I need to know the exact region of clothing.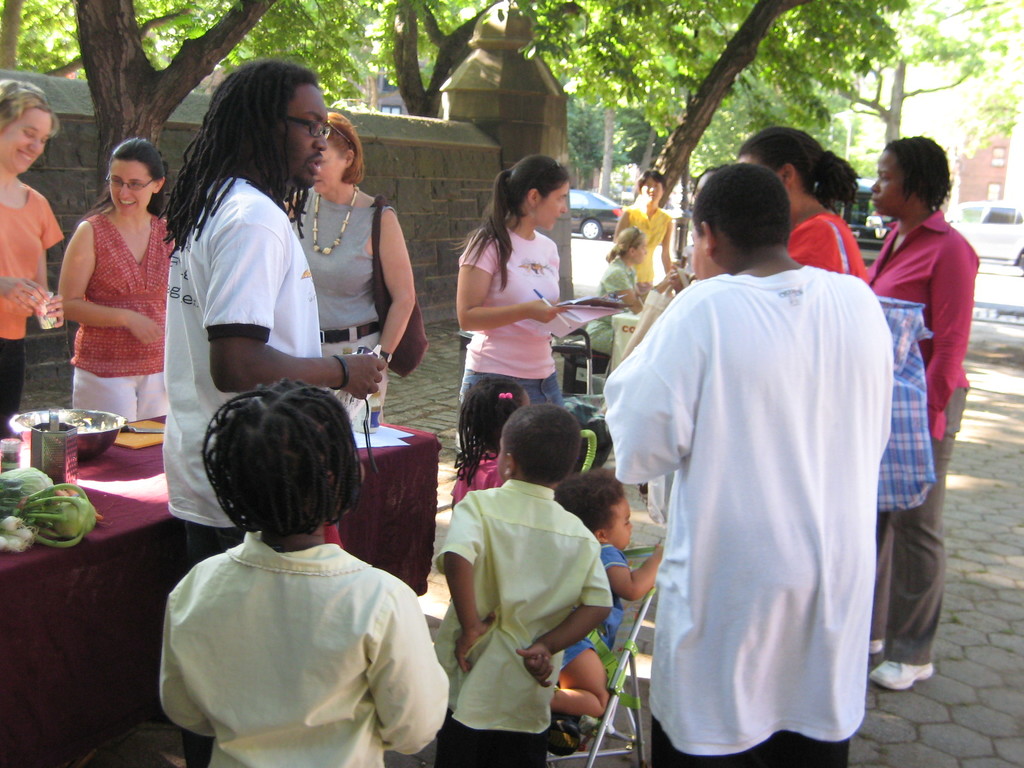
Region: (172,170,330,569).
